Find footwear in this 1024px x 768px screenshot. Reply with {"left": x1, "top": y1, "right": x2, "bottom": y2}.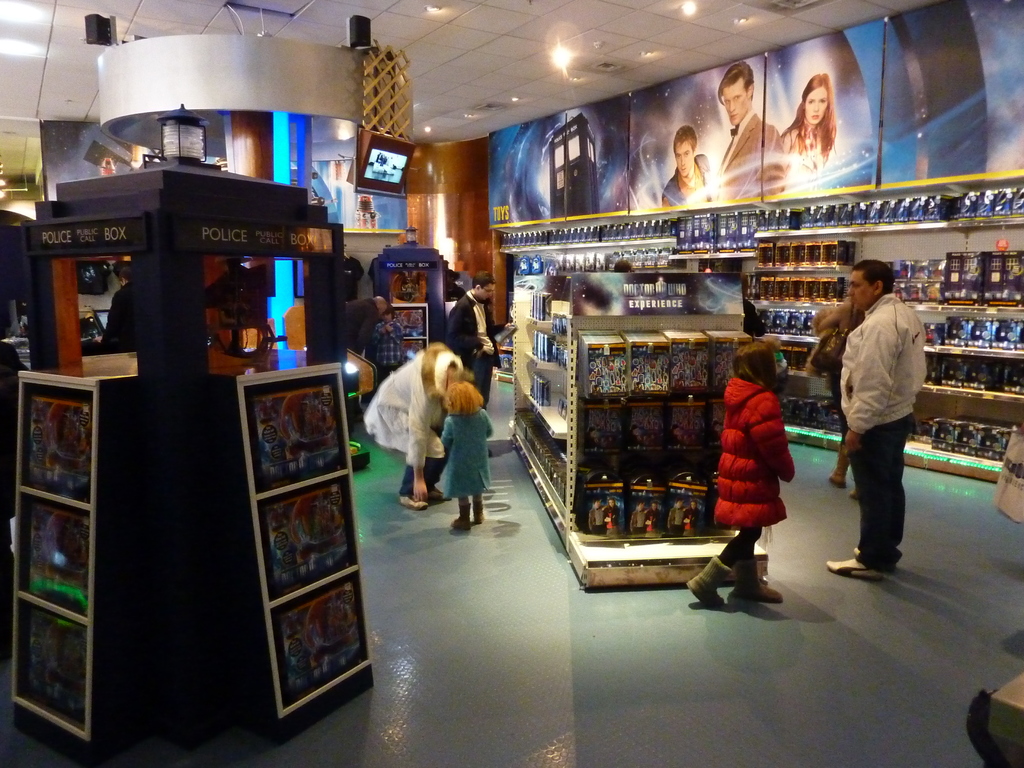
{"left": 824, "top": 548, "right": 885, "bottom": 582}.
